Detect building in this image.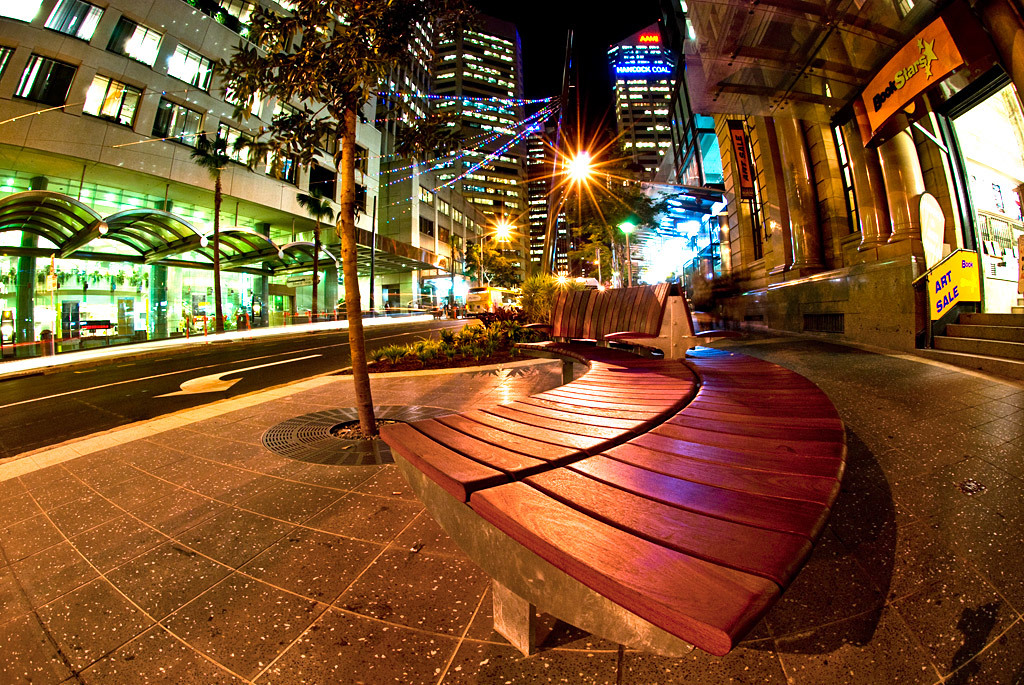
Detection: box=[645, 94, 718, 276].
